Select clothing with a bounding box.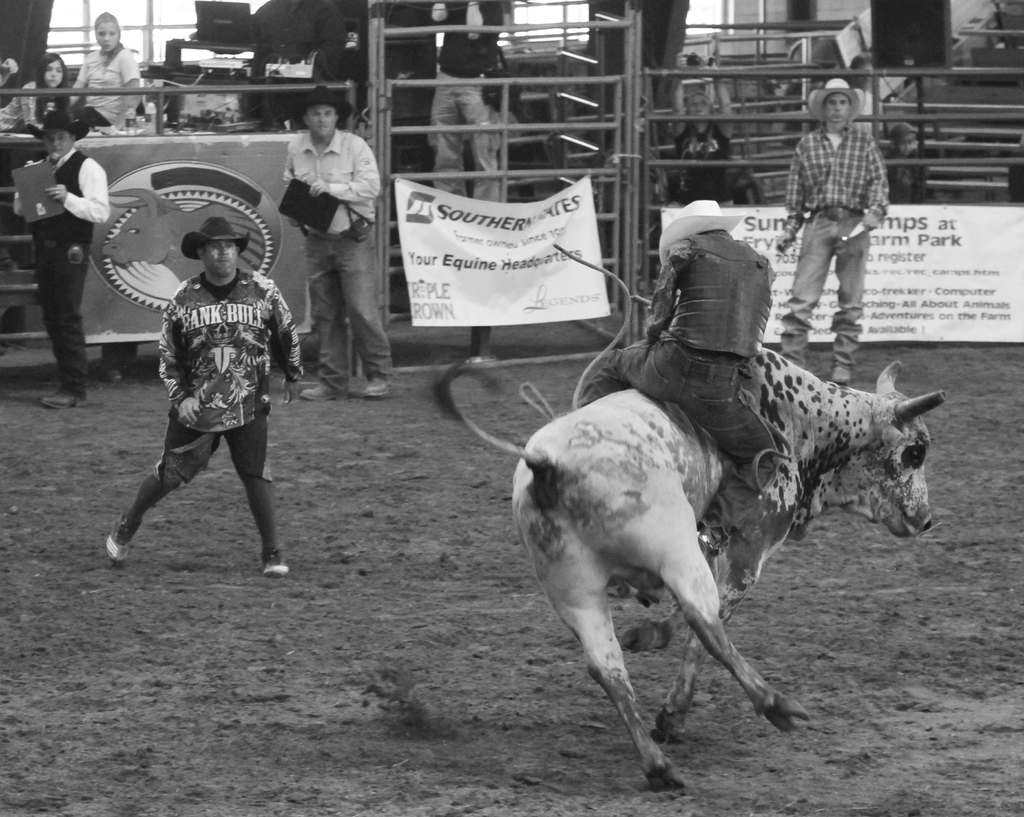
locate(843, 88, 890, 140).
